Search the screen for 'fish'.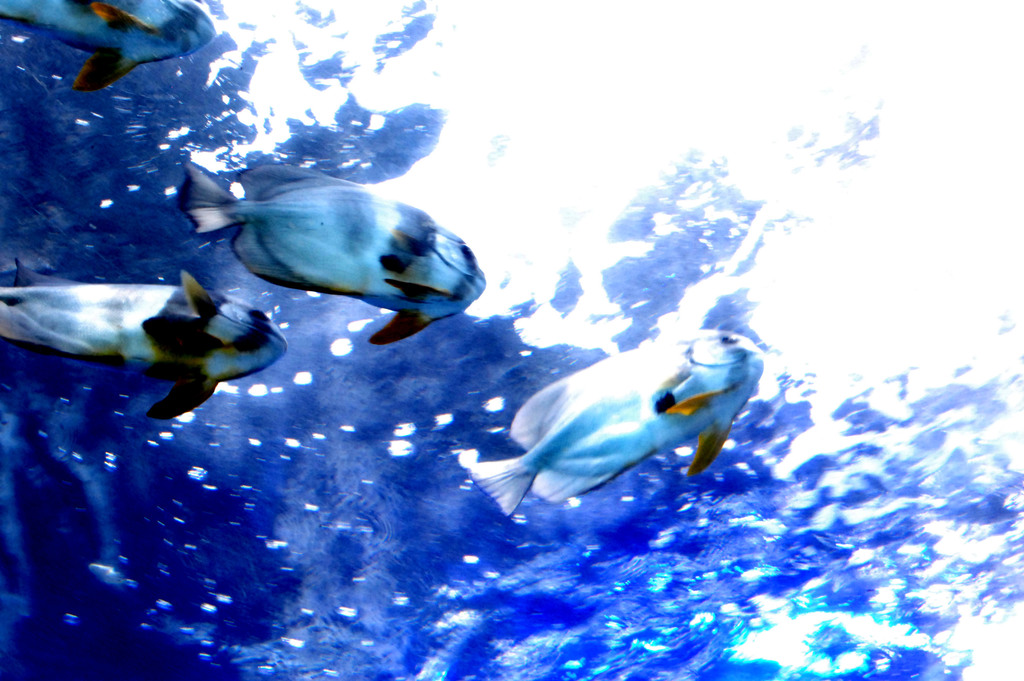
Found at detection(178, 152, 490, 355).
